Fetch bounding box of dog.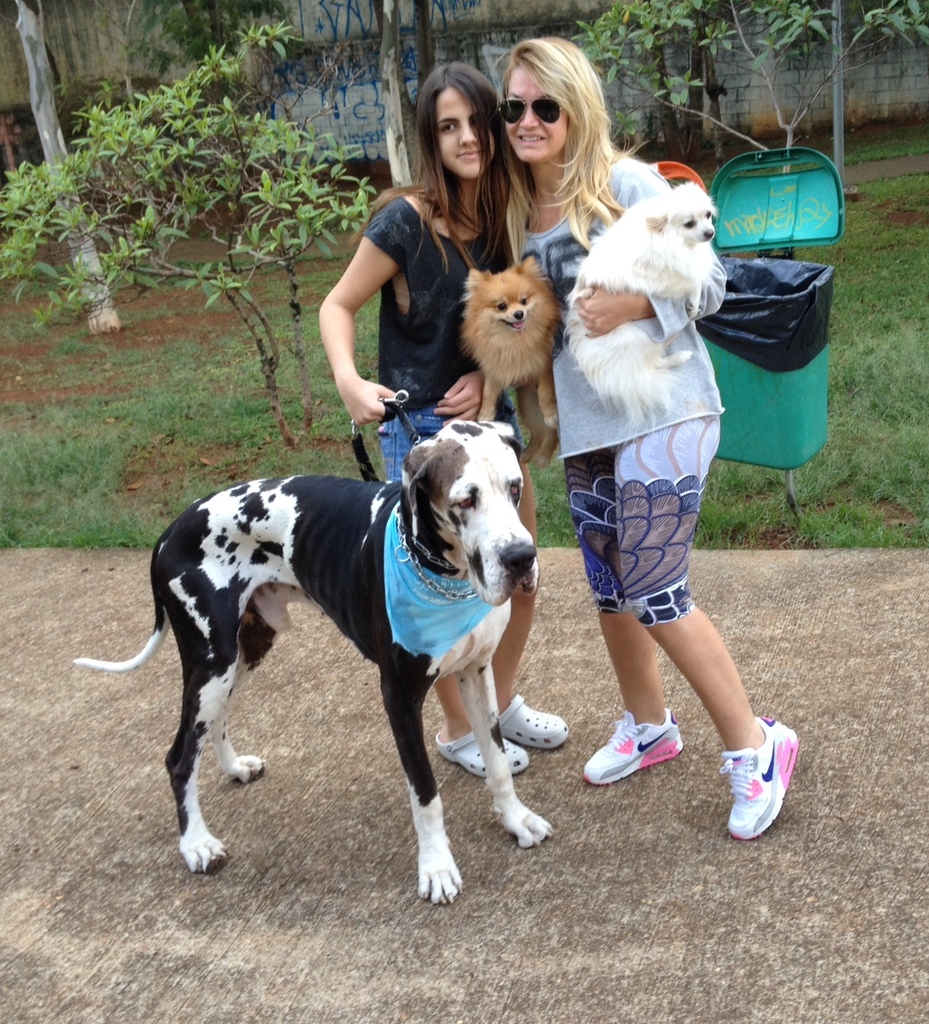
Bbox: bbox=(566, 177, 720, 427).
